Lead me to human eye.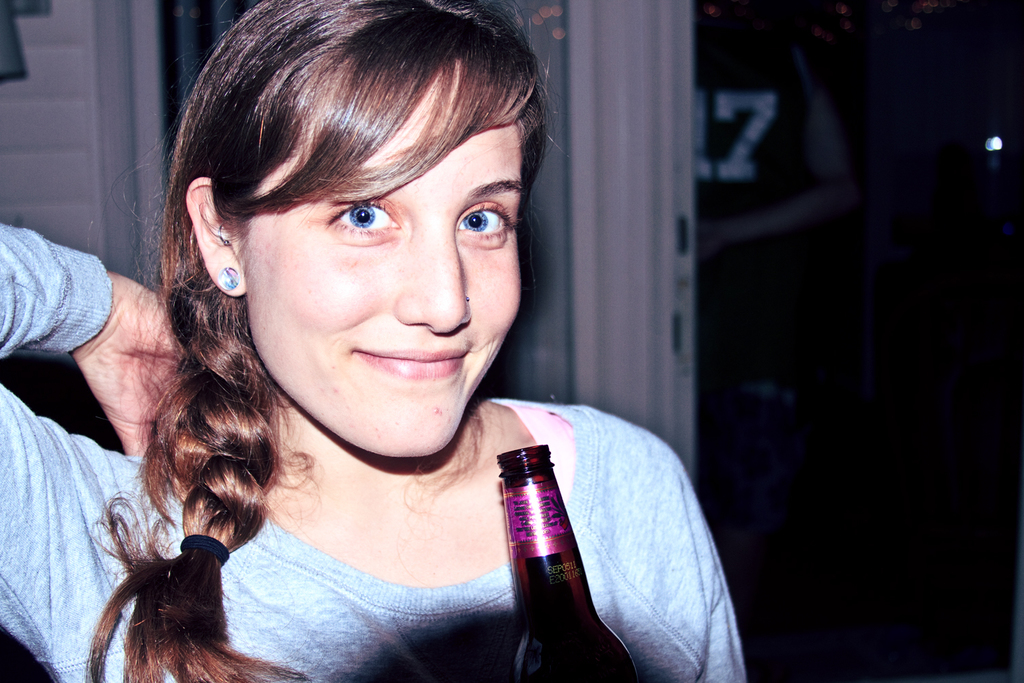
Lead to select_region(307, 180, 403, 251).
